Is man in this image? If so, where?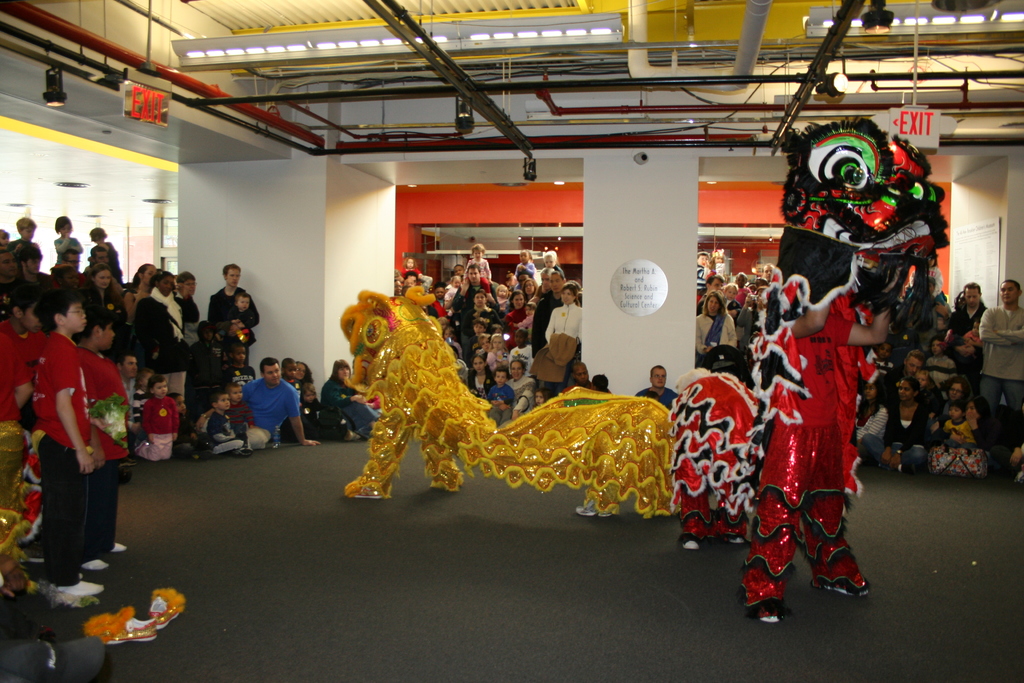
Yes, at box(11, 301, 125, 588).
